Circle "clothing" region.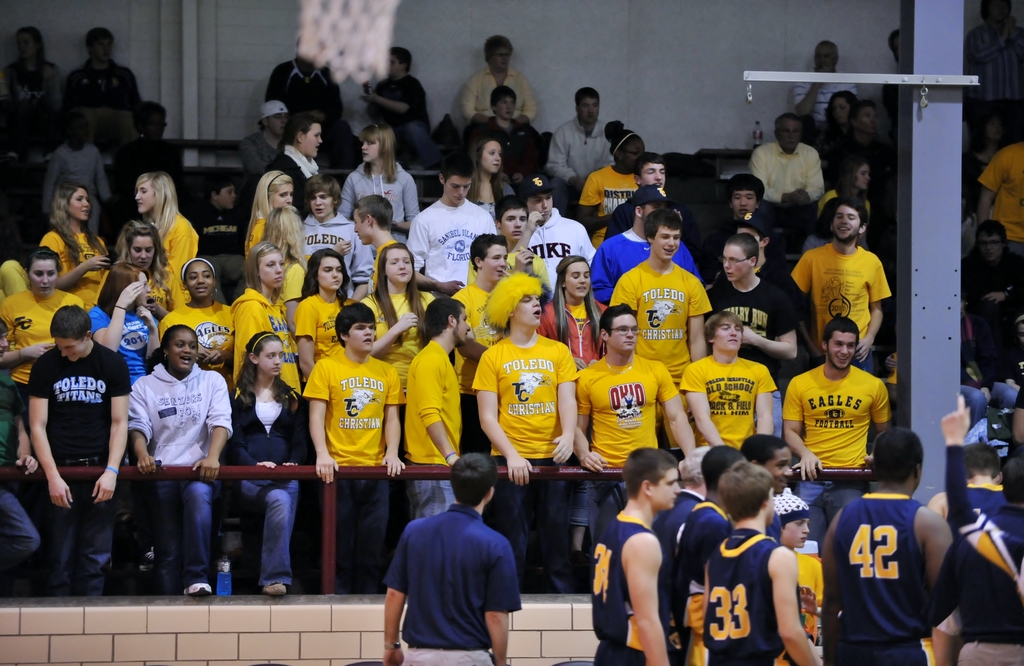
Region: (left=783, top=341, right=890, bottom=496).
